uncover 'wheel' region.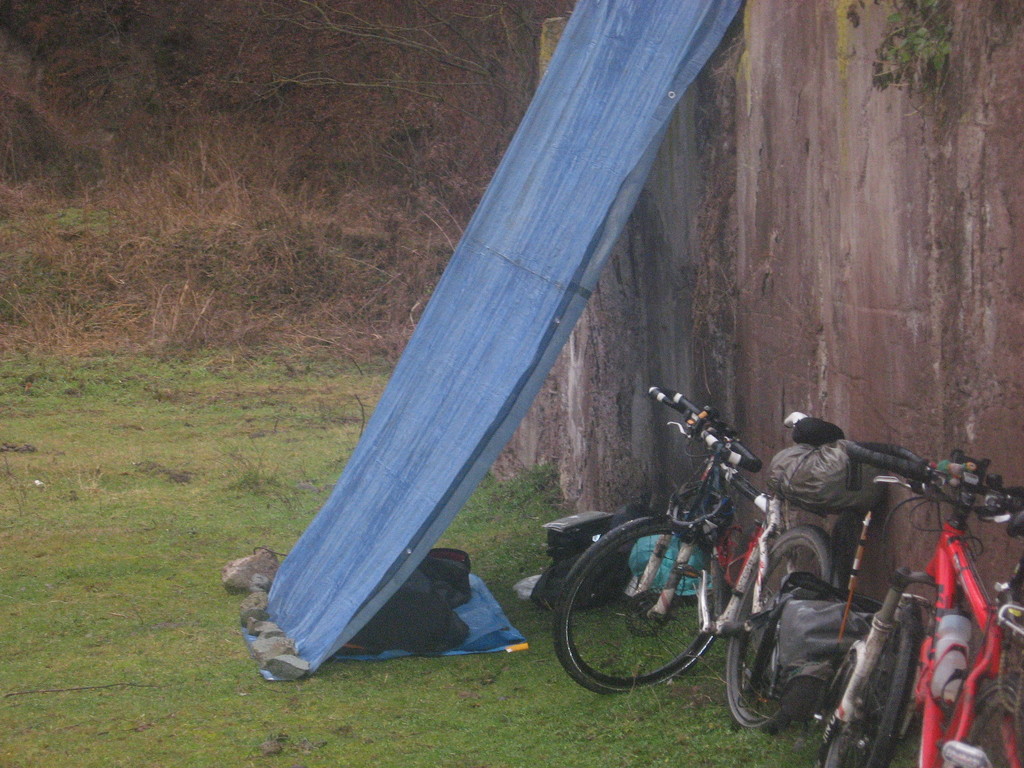
Uncovered: rect(816, 594, 923, 767).
